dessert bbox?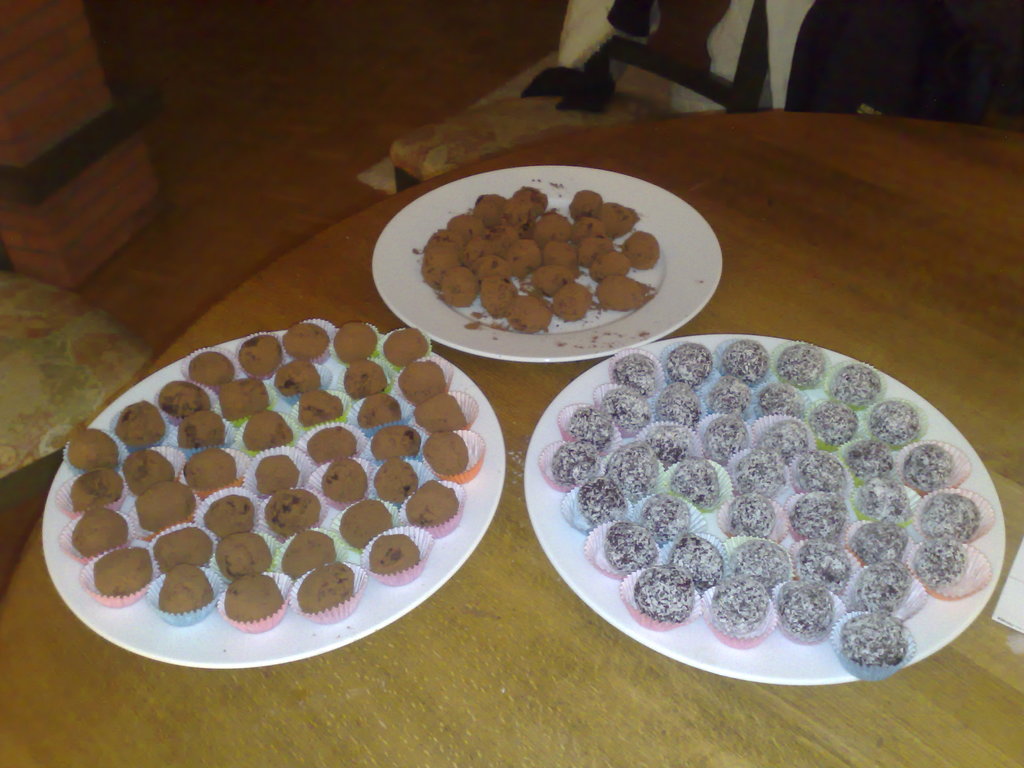
x1=852 y1=518 x2=896 y2=564
